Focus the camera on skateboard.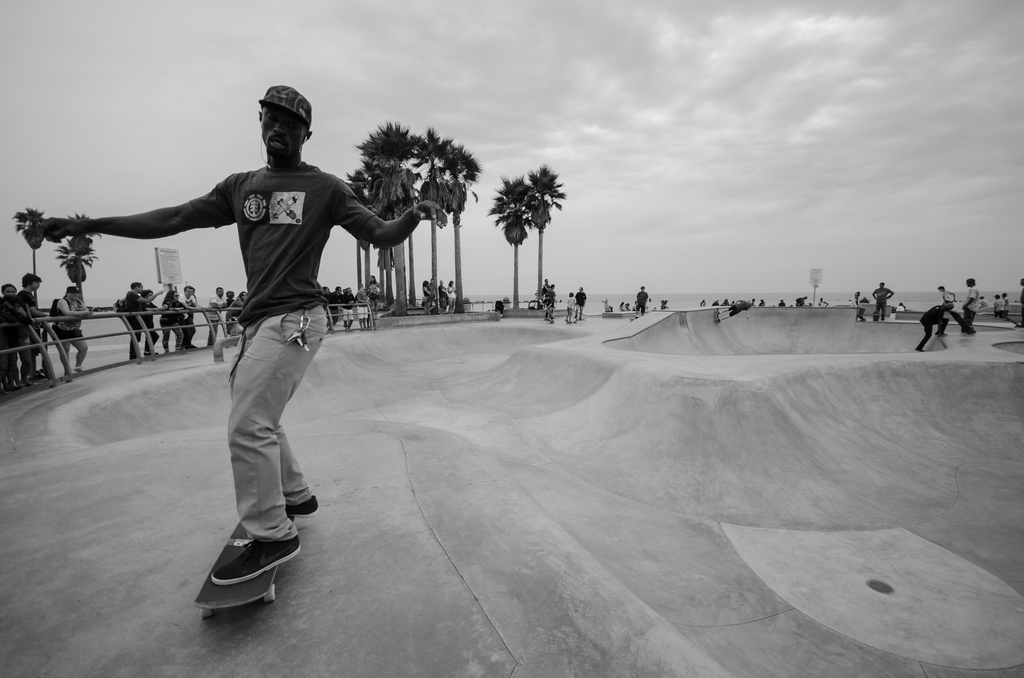
Focus region: pyautogui.locateOnScreen(628, 317, 636, 322).
